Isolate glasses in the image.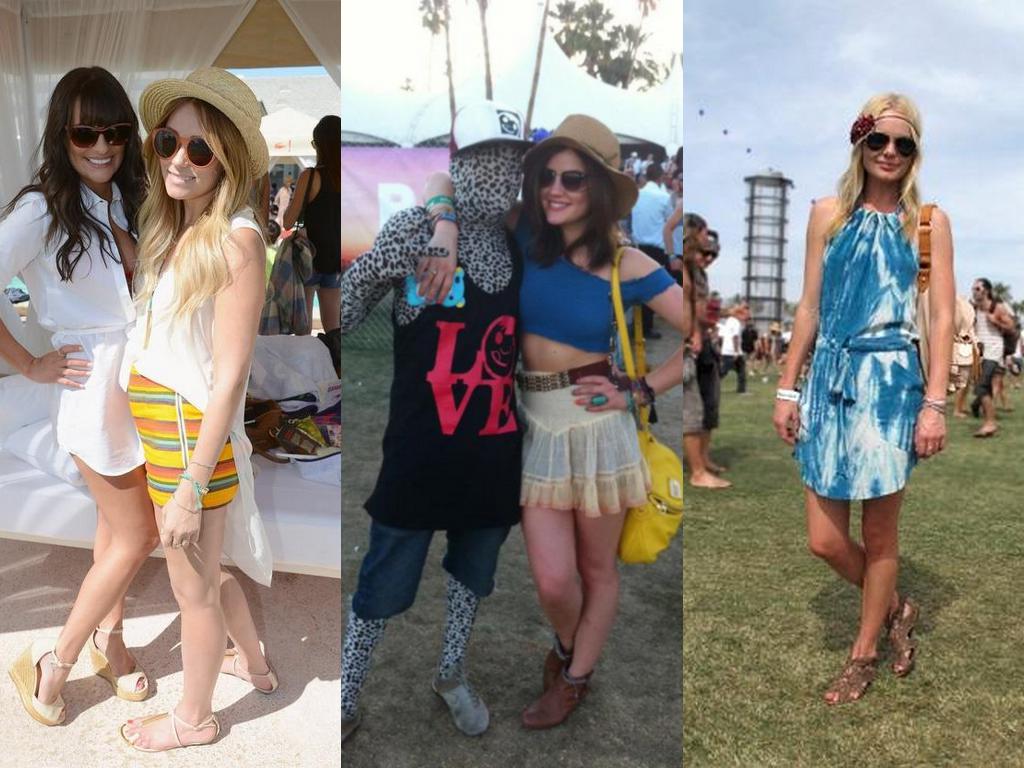
Isolated region: select_region(531, 170, 599, 192).
